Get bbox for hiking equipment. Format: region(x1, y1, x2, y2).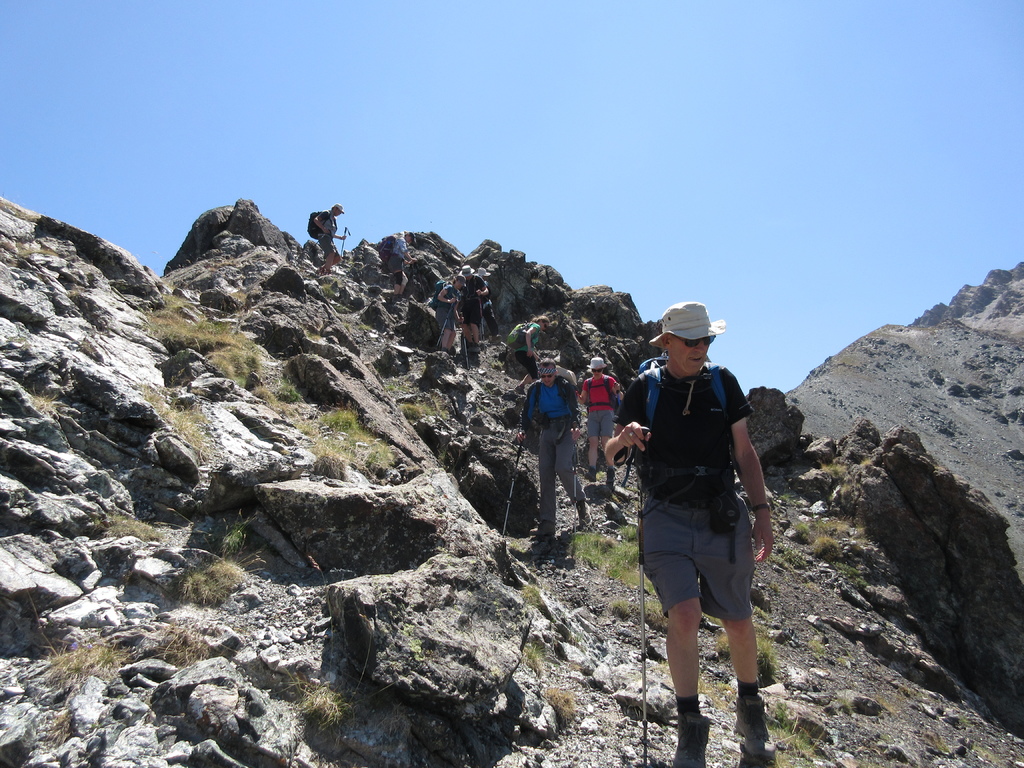
region(523, 376, 574, 430).
